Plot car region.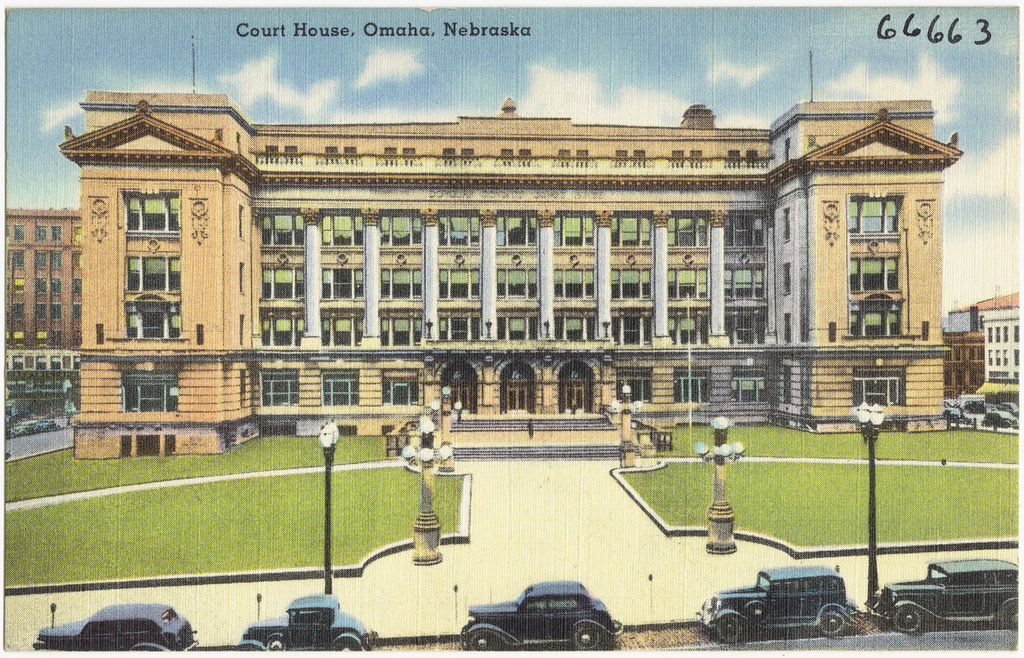
Plotted at rect(697, 559, 862, 644).
